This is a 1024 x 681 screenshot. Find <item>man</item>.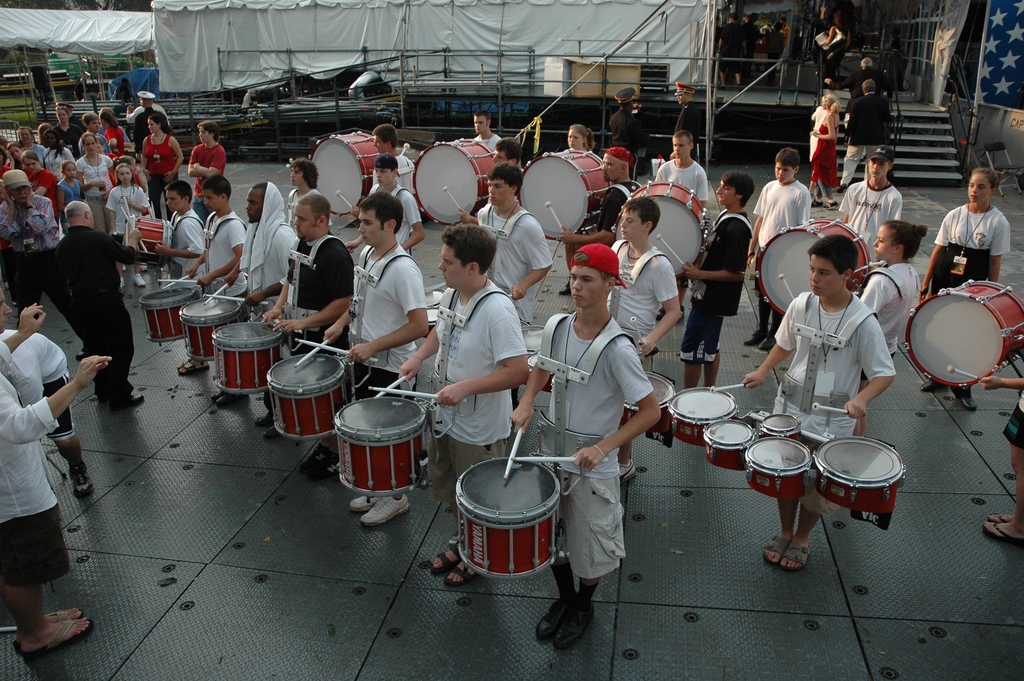
Bounding box: 369,122,419,193.
